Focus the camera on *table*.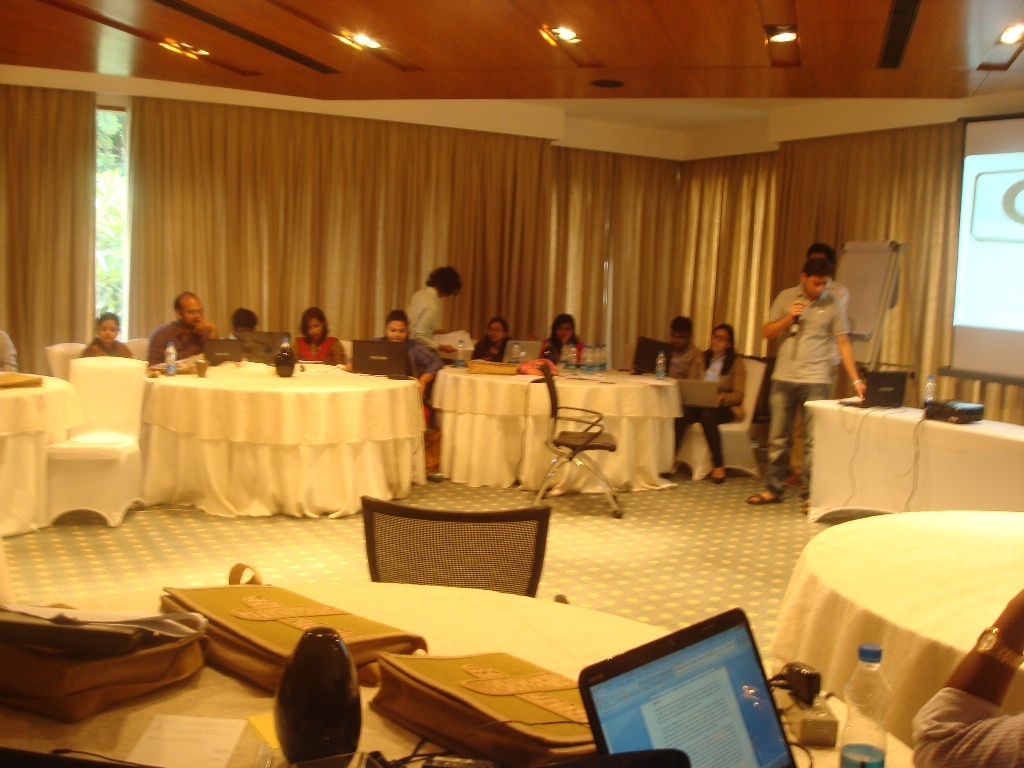
Focus region: x1=0 y1=367 x2=78 y2=533.
